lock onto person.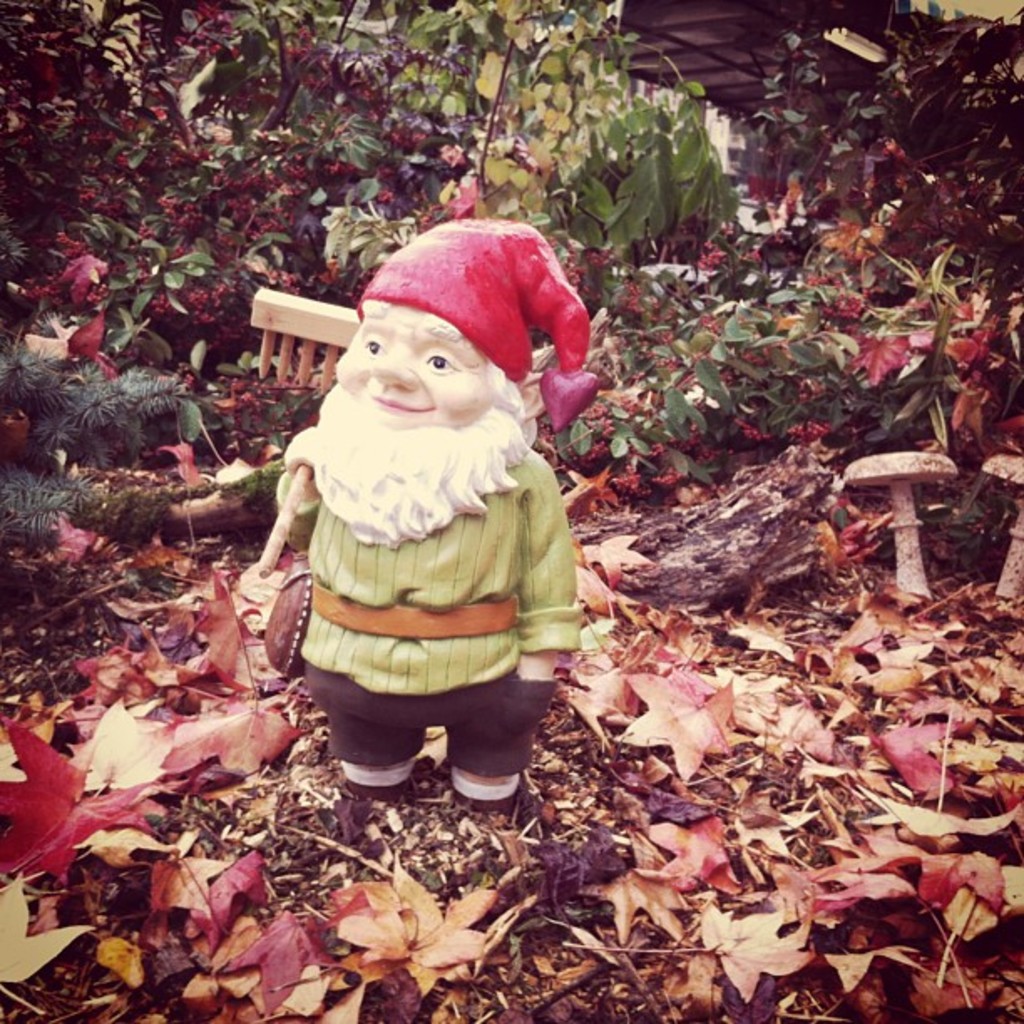
Locked: (left=259, top=196, right=592, bottom=852).
